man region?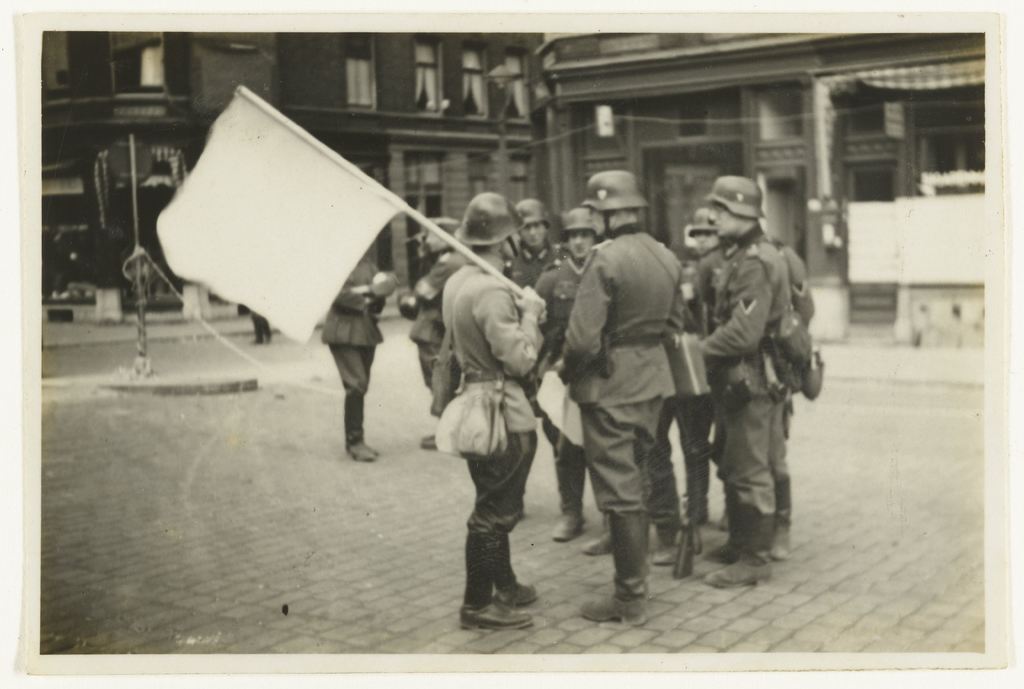
BBox(493, 197, 570, 262)
